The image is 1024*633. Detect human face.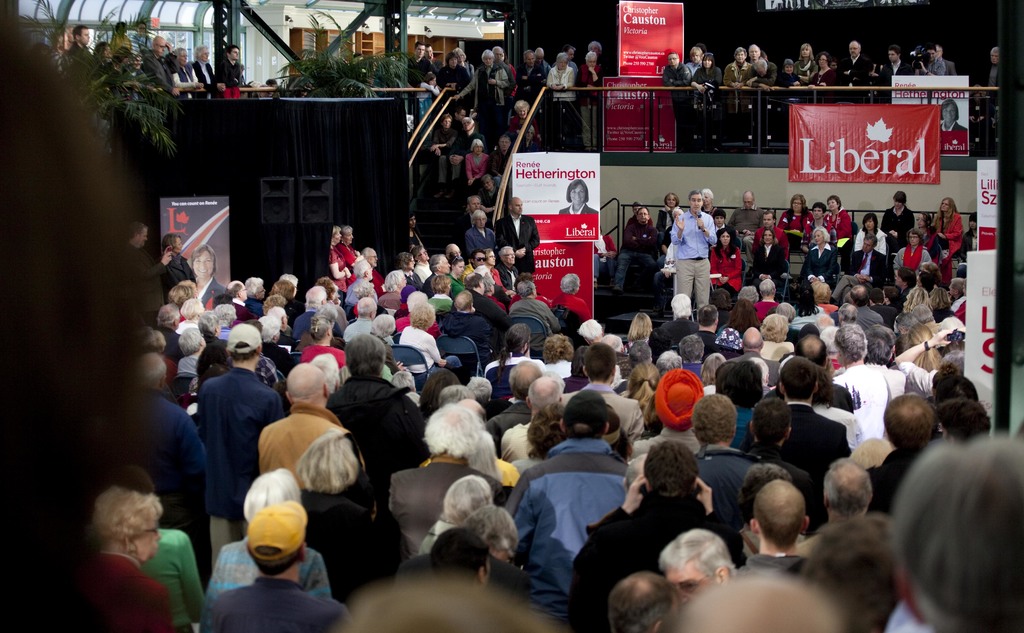
Detection: <bbox>455, 261, 464, 275</bbox>.
